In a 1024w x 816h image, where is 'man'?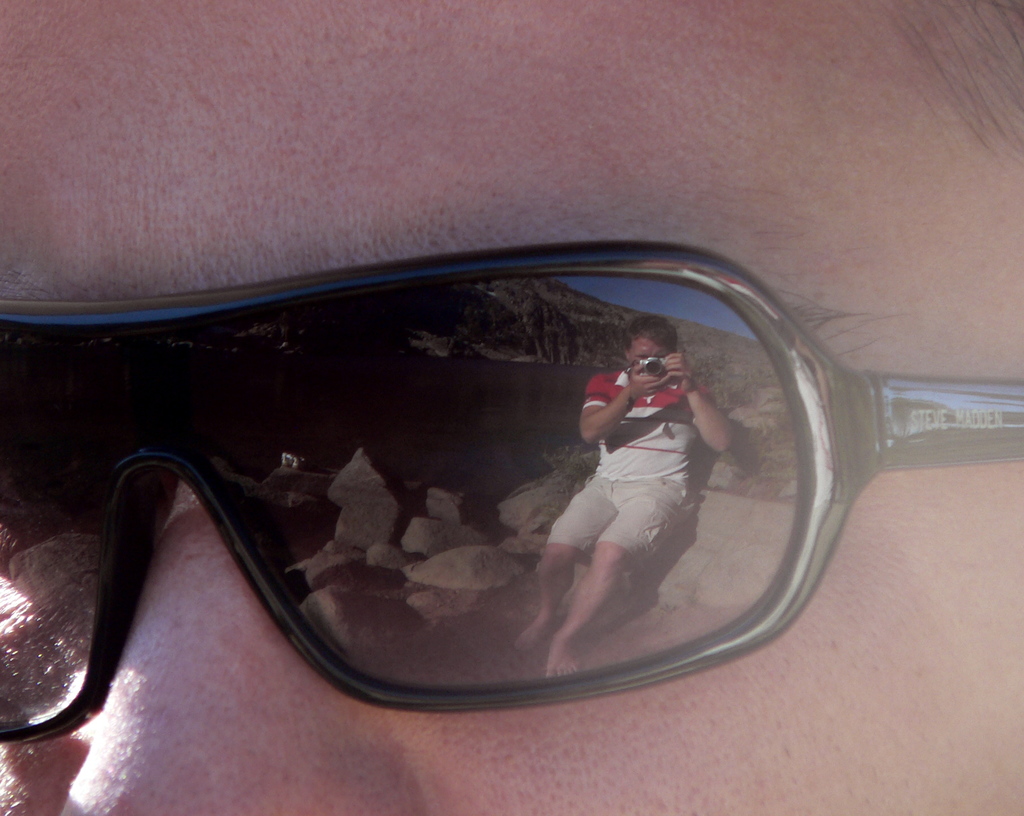
[511, 312, 734, 677].
